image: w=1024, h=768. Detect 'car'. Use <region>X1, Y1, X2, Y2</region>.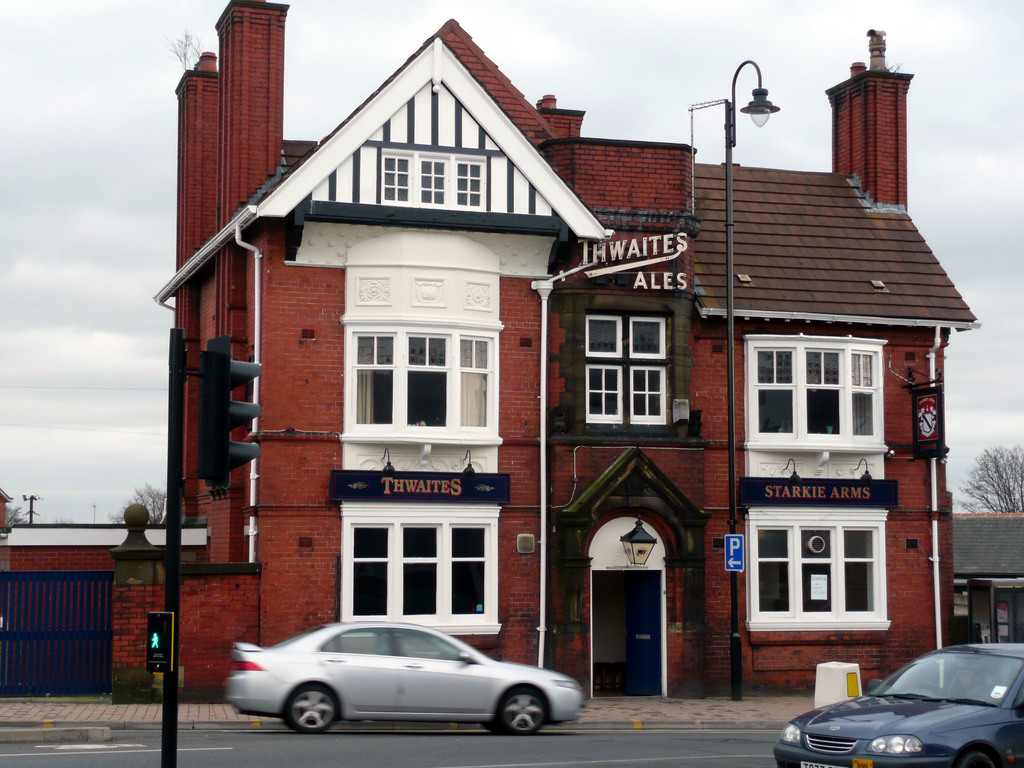
<region>221, 616, 587, 739</region>.
